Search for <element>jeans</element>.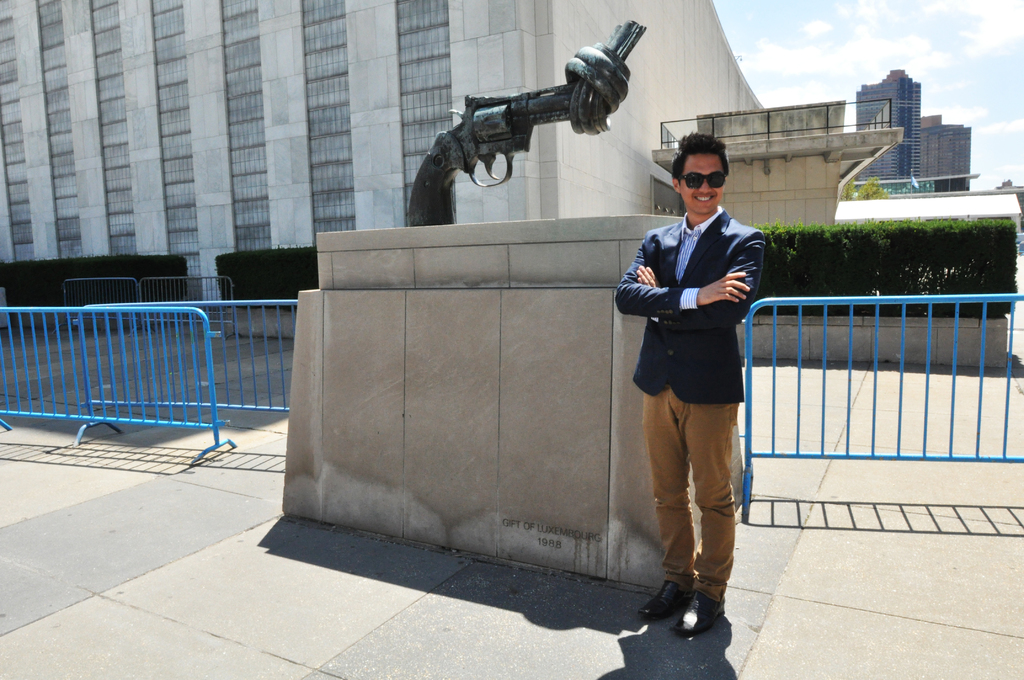
Found at {"left": 652, "top": 382, "right": 740, "bottom": 587}.
